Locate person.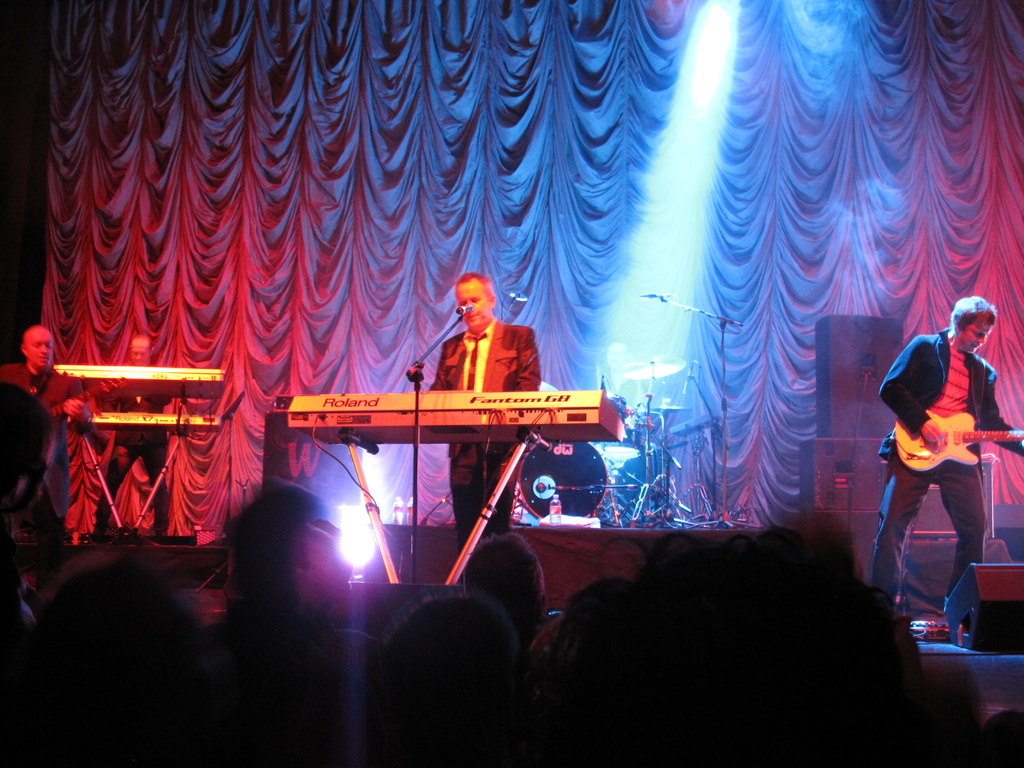
Bounding box: (867,291,1023,631).
